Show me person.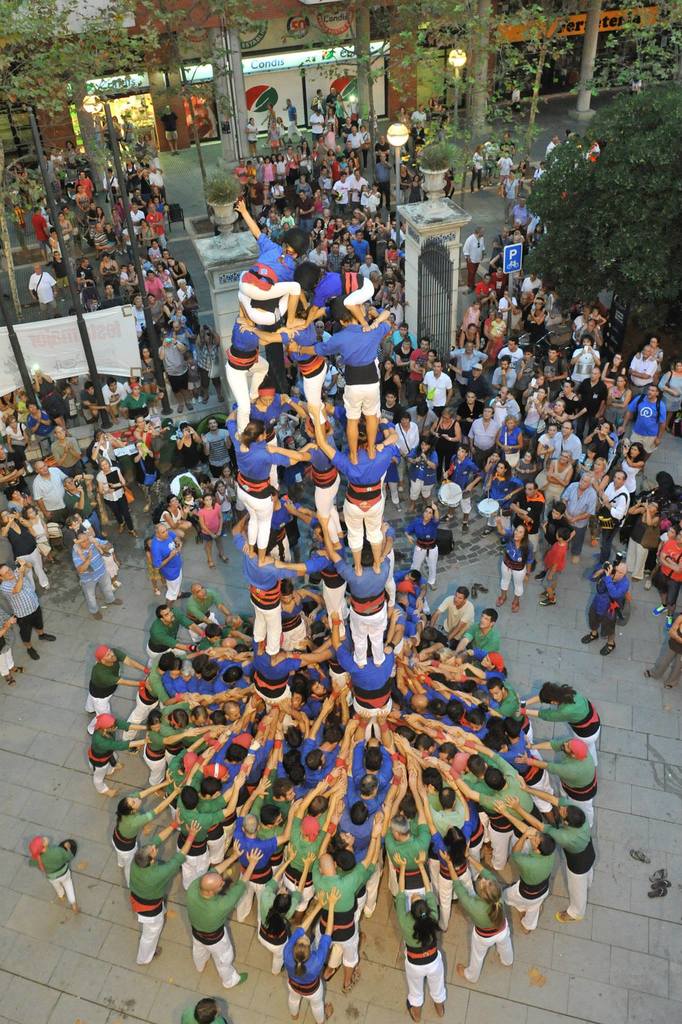
person is here: left=462, top=225, right=486, bottom=295.
